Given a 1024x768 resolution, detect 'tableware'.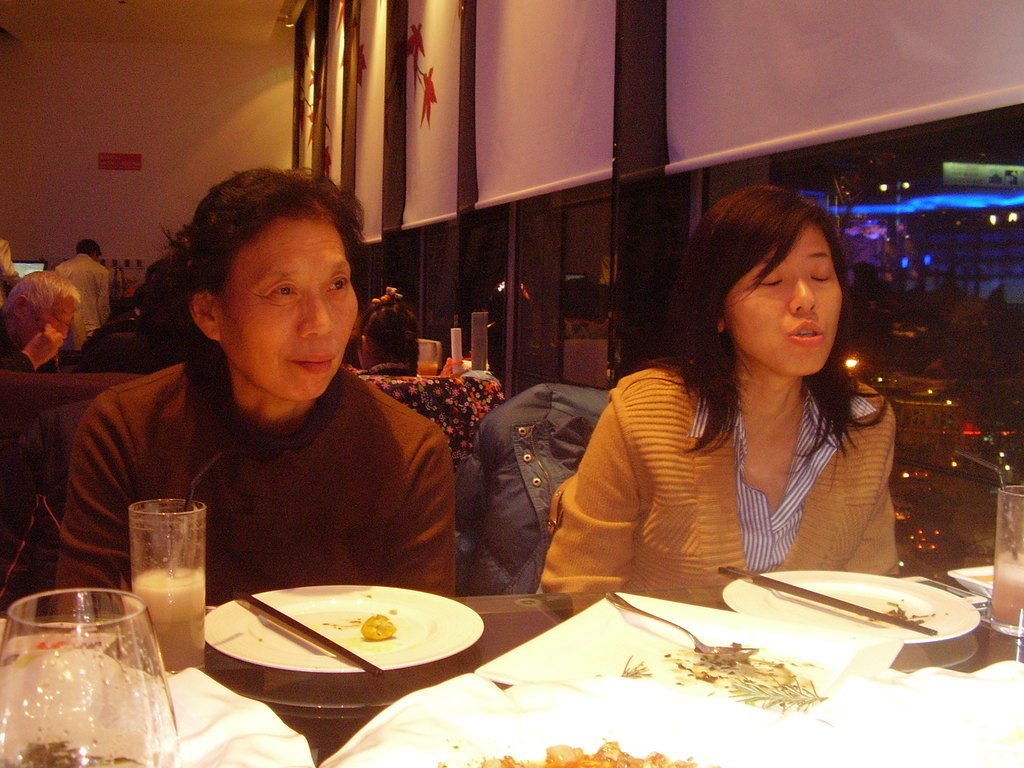
left=0, top=590, right=181, bottom=767.
